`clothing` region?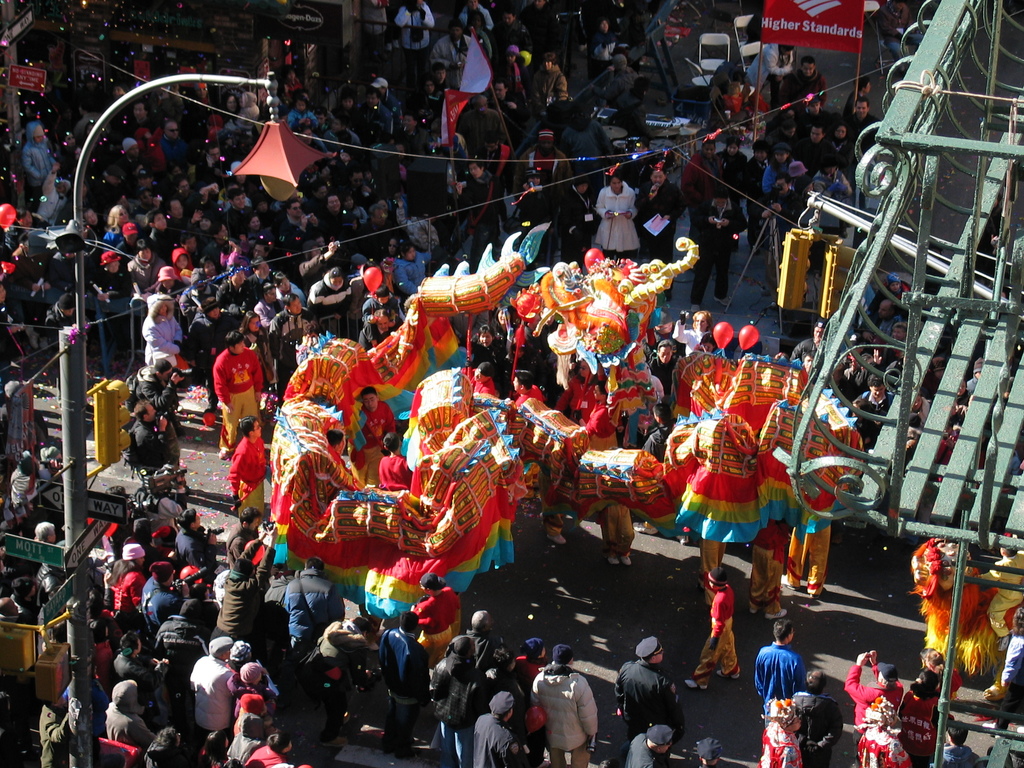
(left=529, top=655, right=598, bottom=767)
